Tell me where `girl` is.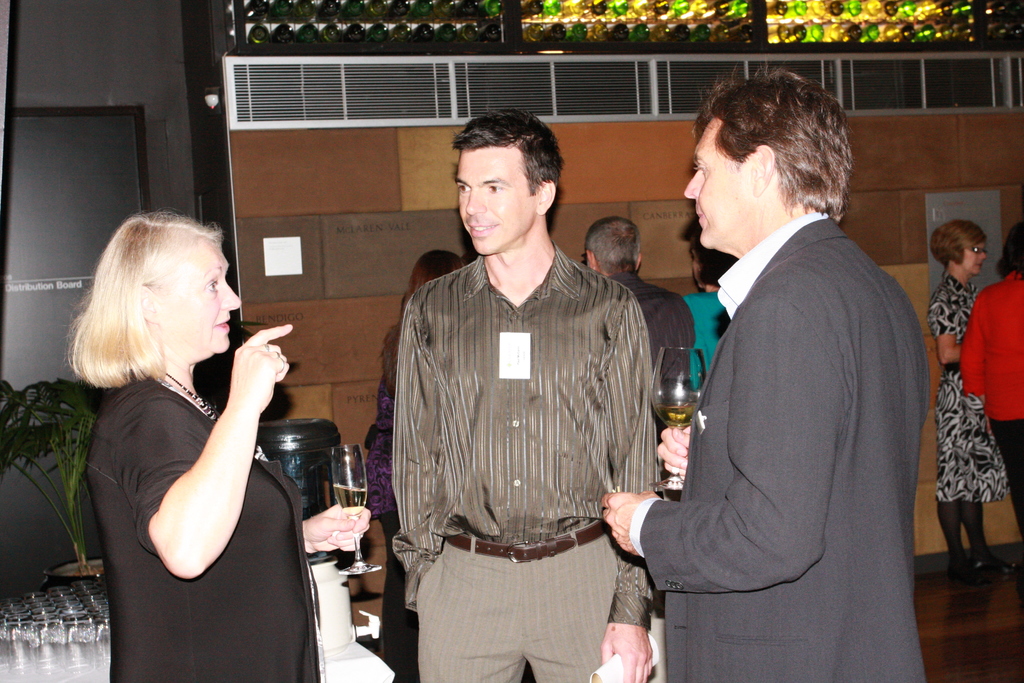
`girl` is at select_region(924, 220, 1018, 579).
